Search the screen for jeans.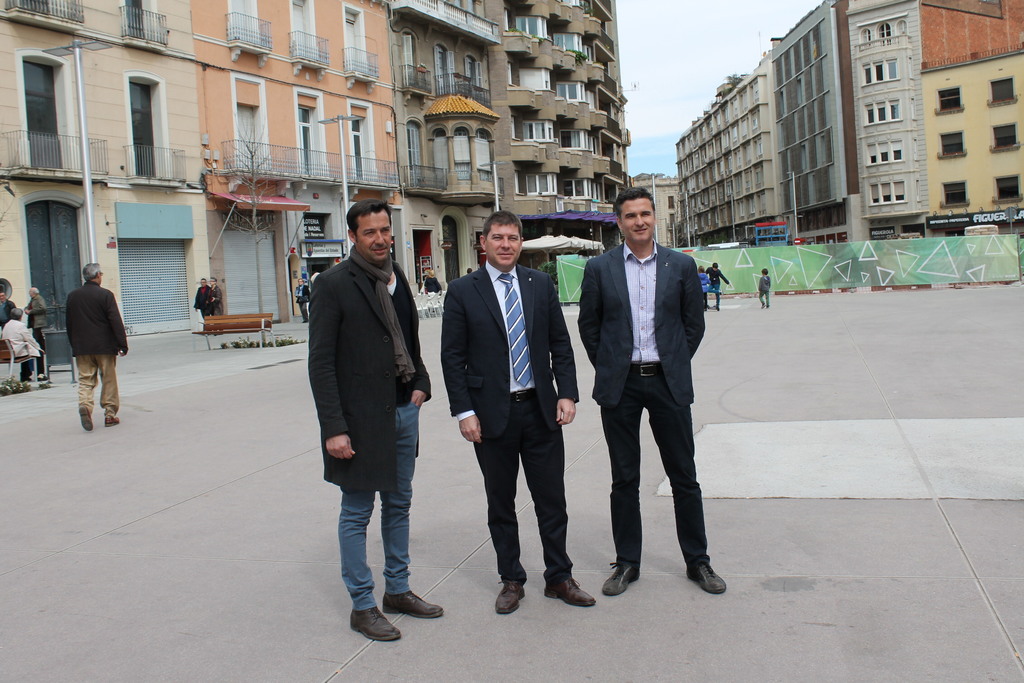
Found at {"x1": 598, "y1": 369, "x2": 717, "y2": 570}.
